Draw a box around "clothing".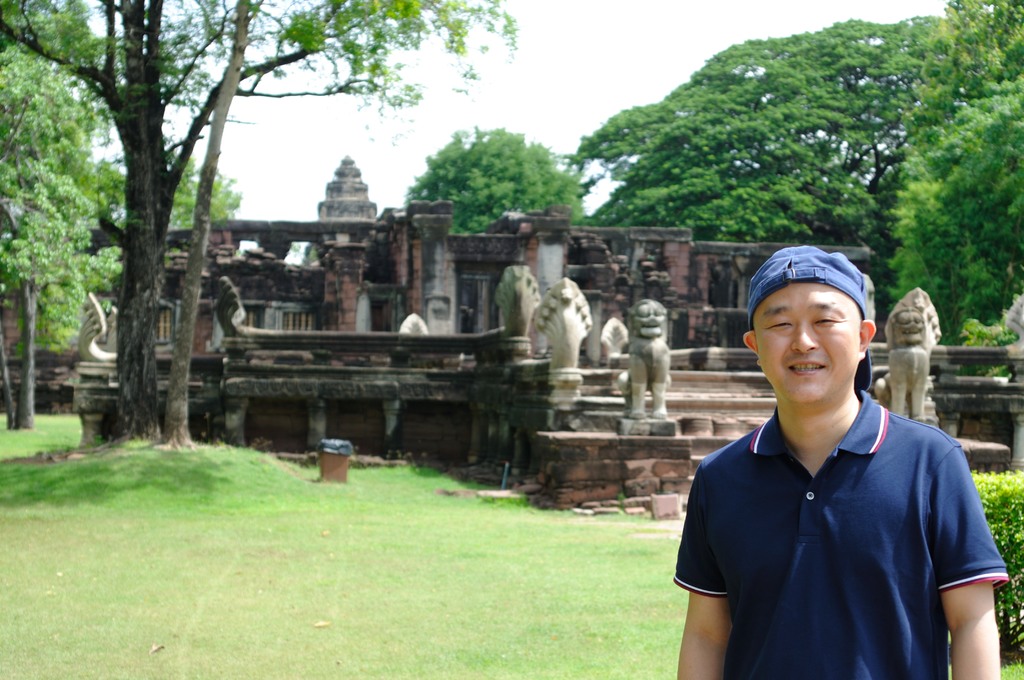
675, 386, 1008, 679.
